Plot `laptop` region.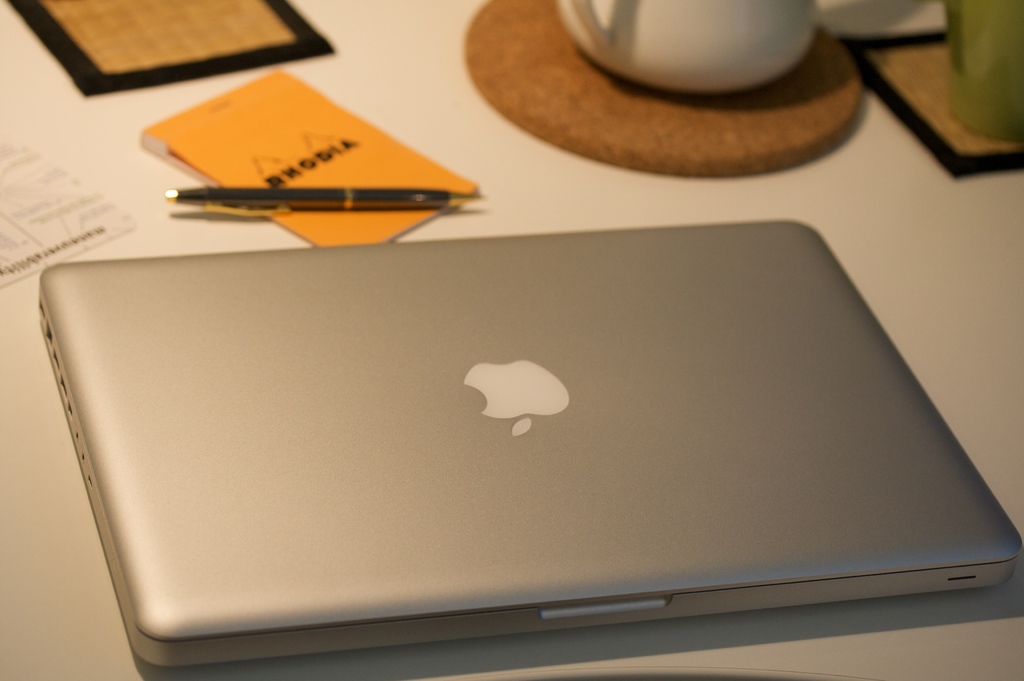
Plotted at box=[94, 199, 963, 657].
